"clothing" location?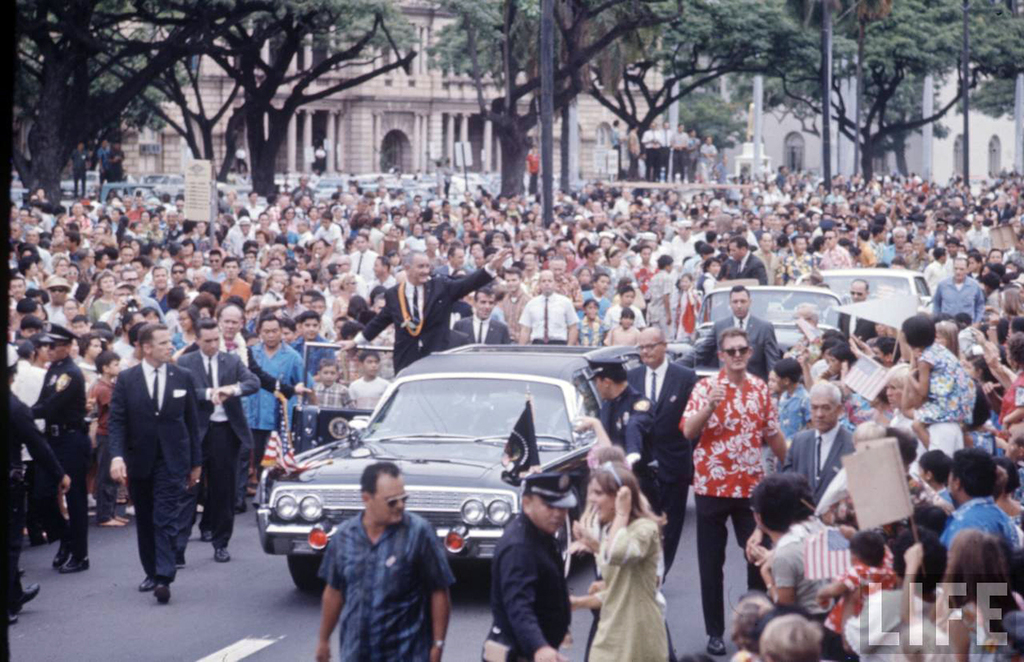
239/335/315/466
